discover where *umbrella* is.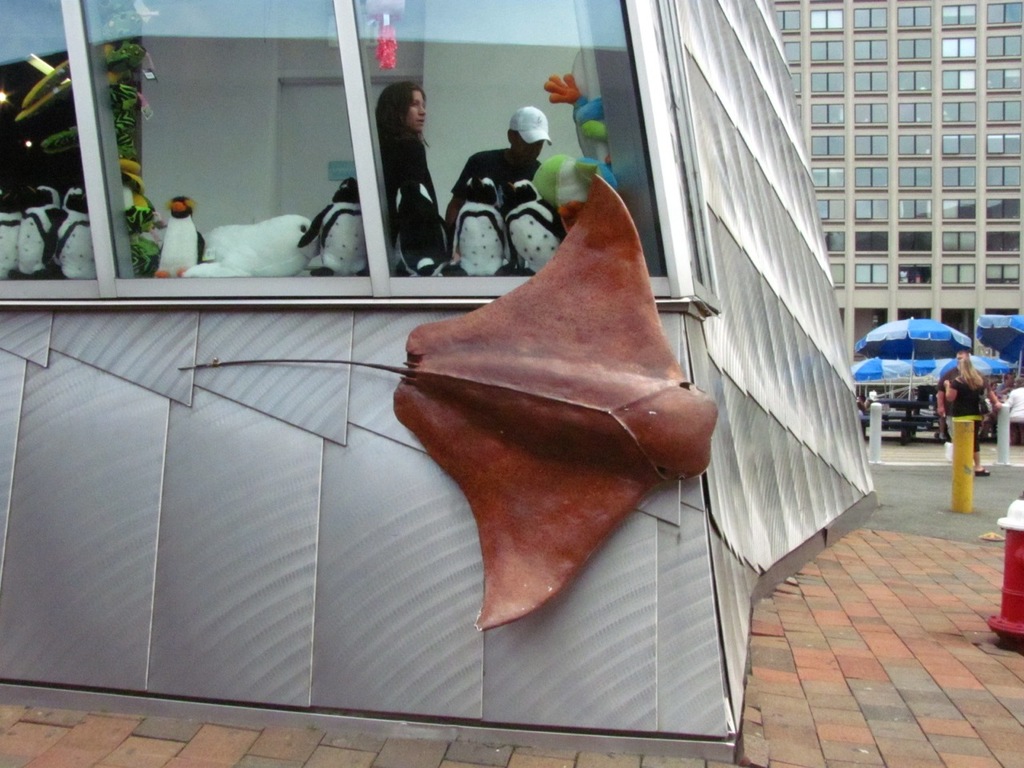
Discovered at select_region(978, 314, 1023, 365).
